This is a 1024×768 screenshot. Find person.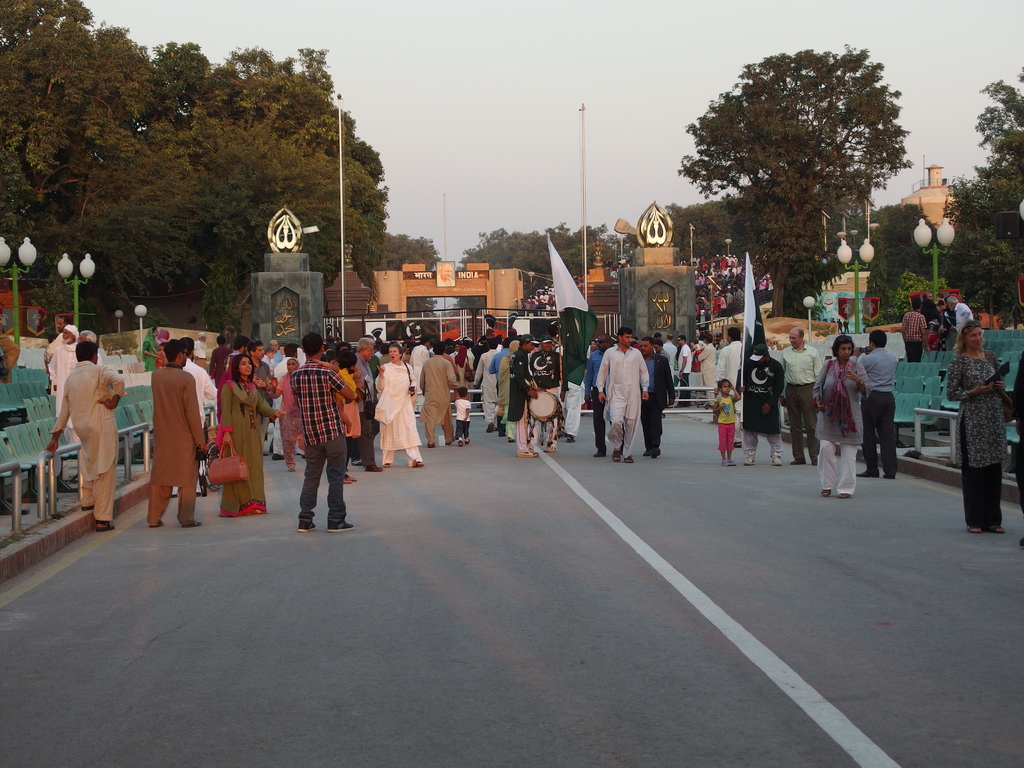
Bounding box: 473 332 502 433.
